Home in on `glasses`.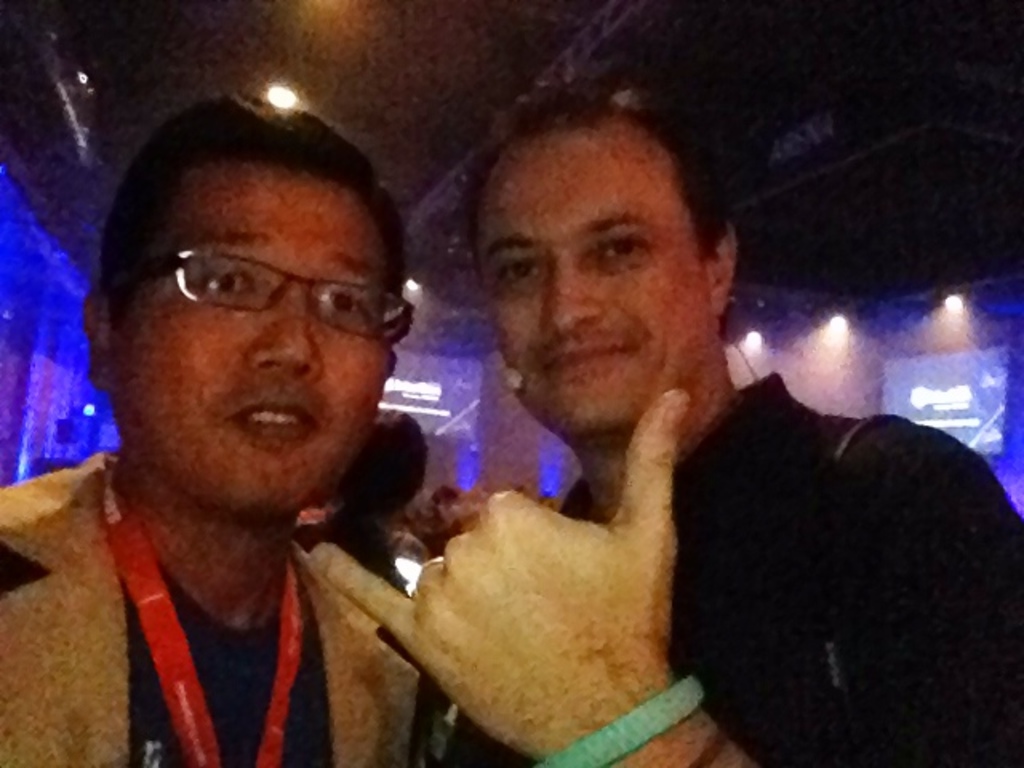
Homed in at {"left": 187, "top": 253, "right": 390, "bottom": 334}.
